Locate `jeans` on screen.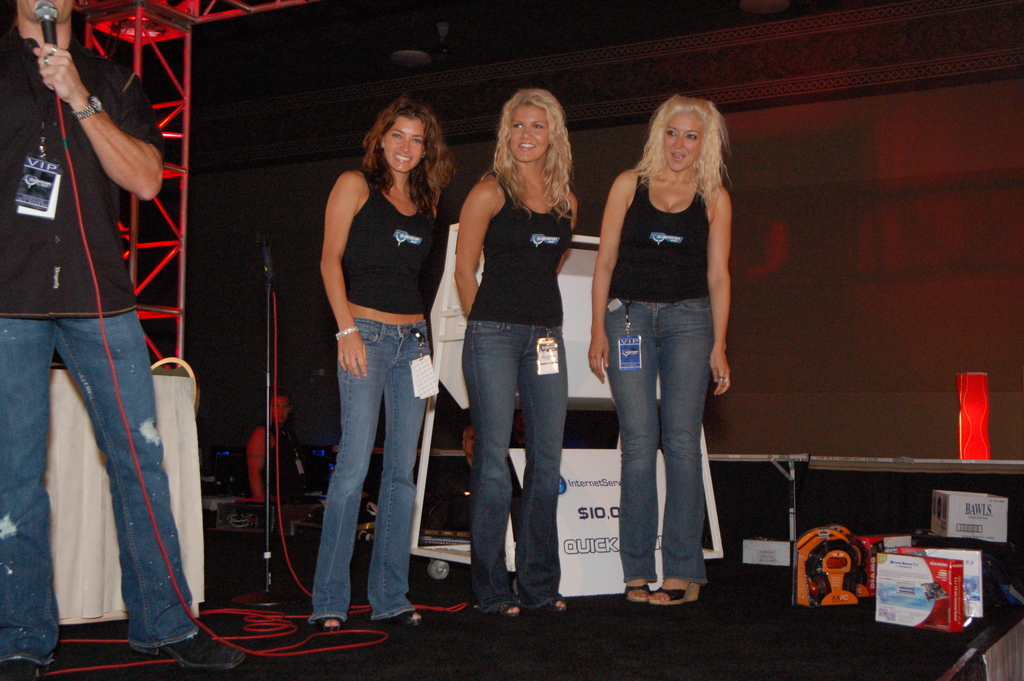
On screen at crop(0, 318, 193, 662).
